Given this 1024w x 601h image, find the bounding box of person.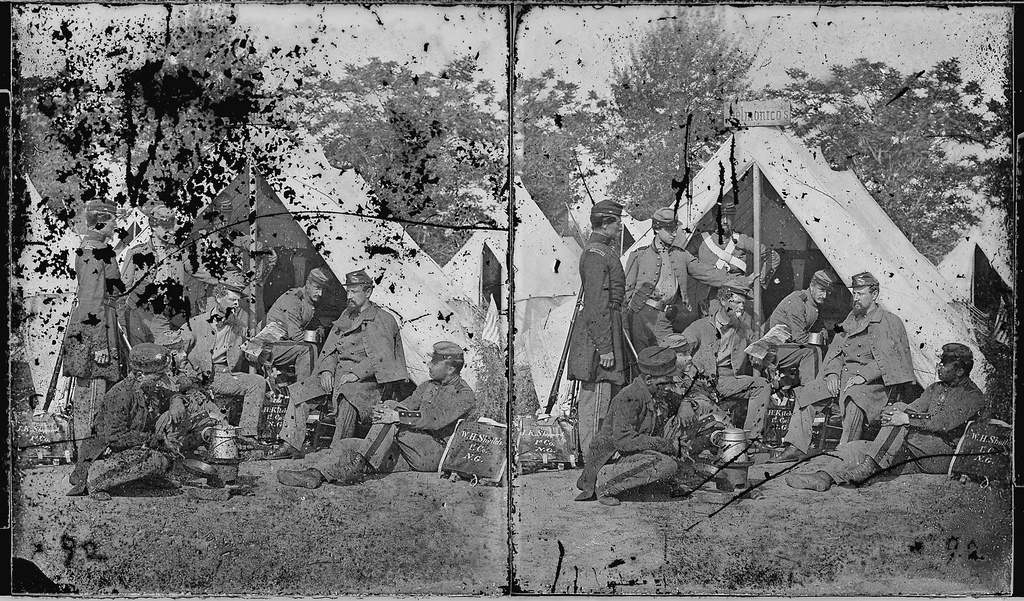
x1=784, y1=346, x2=981, y2=488.
